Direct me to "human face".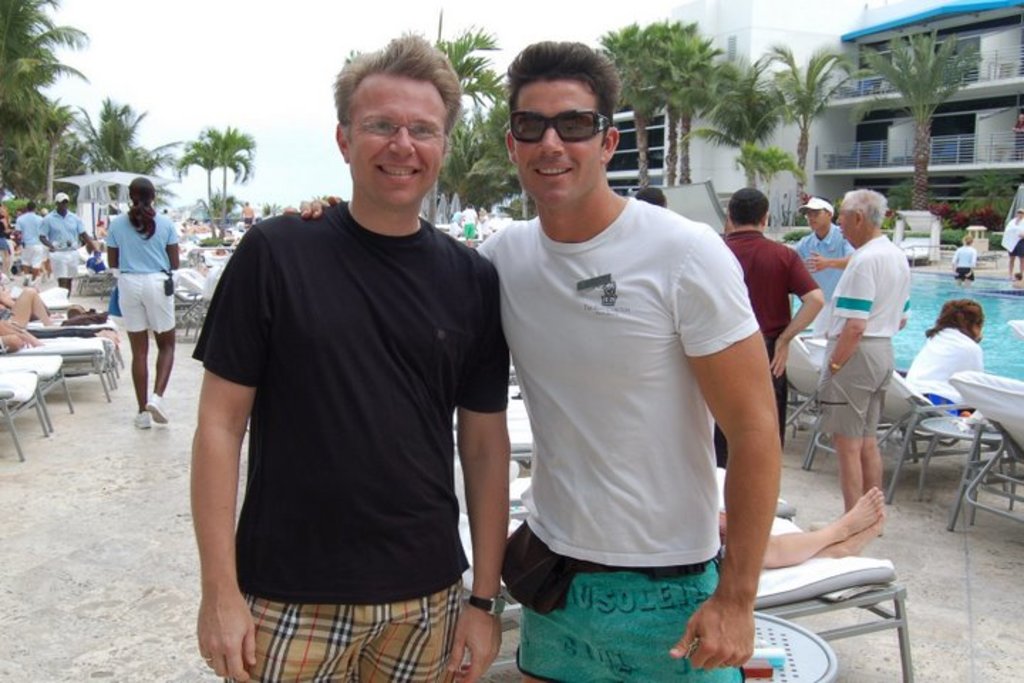
Direction: <bbox>350, 71, 445, 202</bbox>.
